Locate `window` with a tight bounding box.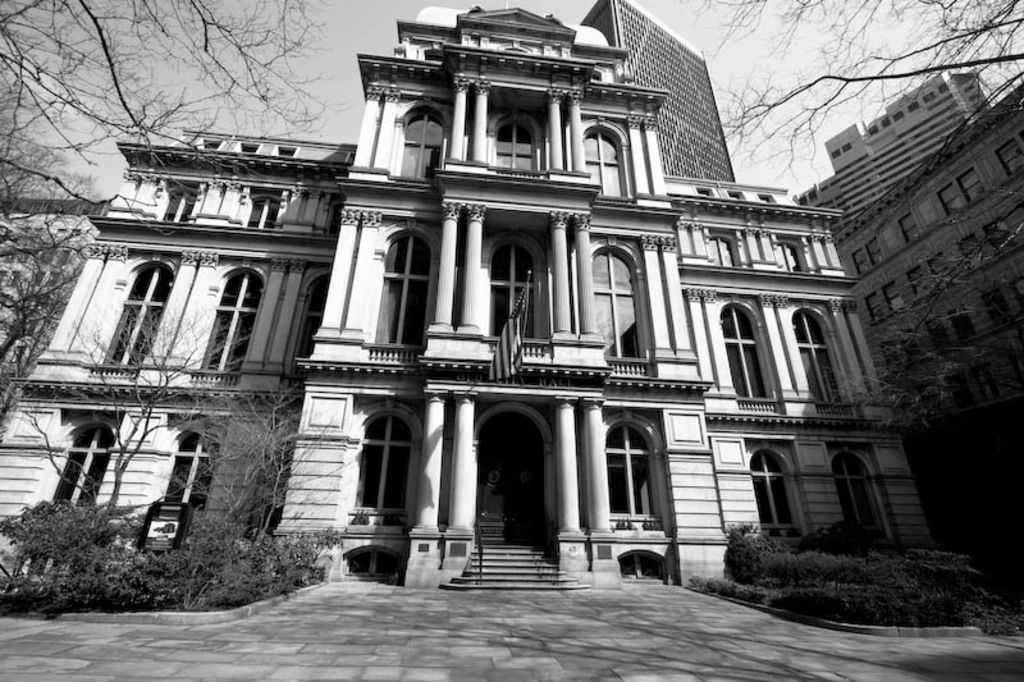
{"x1": 750, "y1": 445, "x2": 808, "y2": 545}.
